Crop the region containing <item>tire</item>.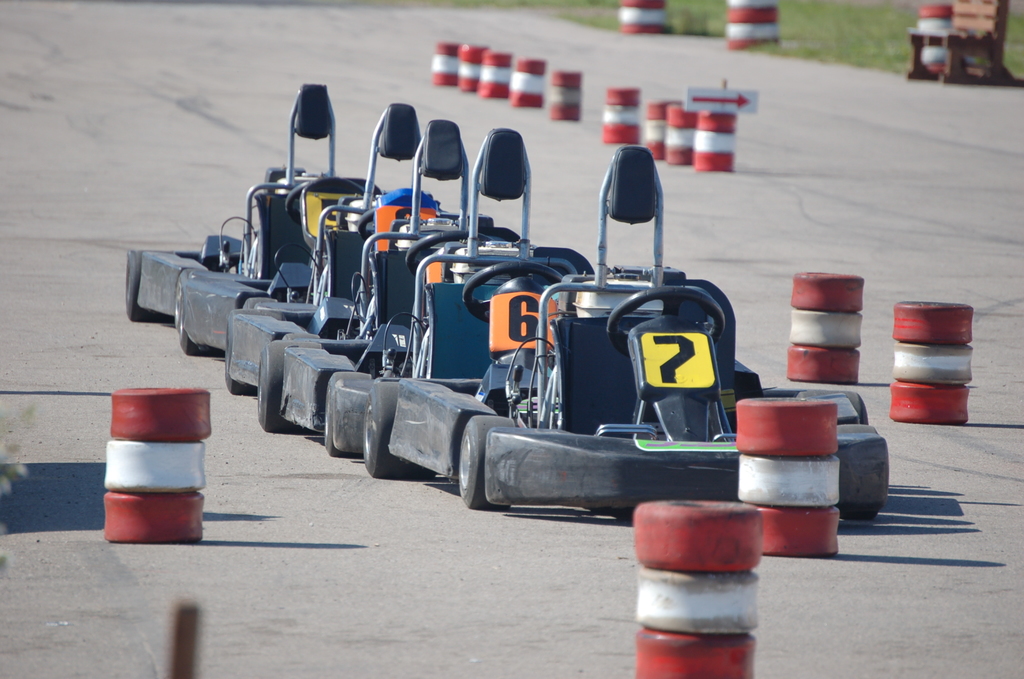
Crop region: {"left": 647, "top": 120, "right": 665, "bottom": 138}.
